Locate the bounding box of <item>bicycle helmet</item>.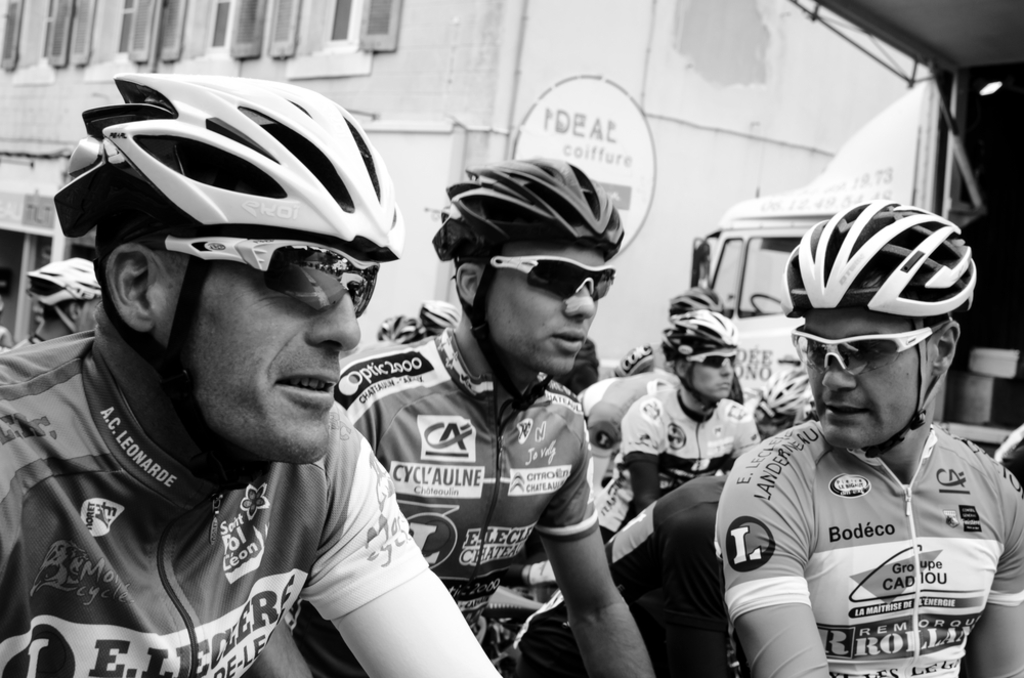
Bounding box: left=427, top=158, right=623, bottom=260.
